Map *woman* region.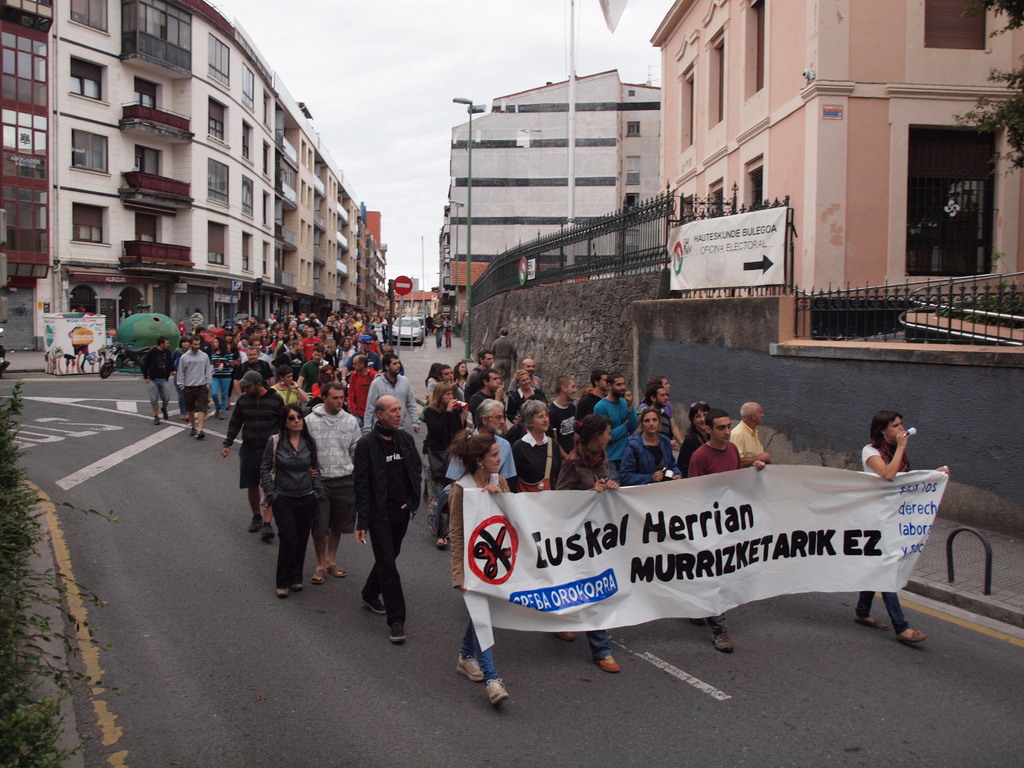
Mapped to (618,410,694,486).
